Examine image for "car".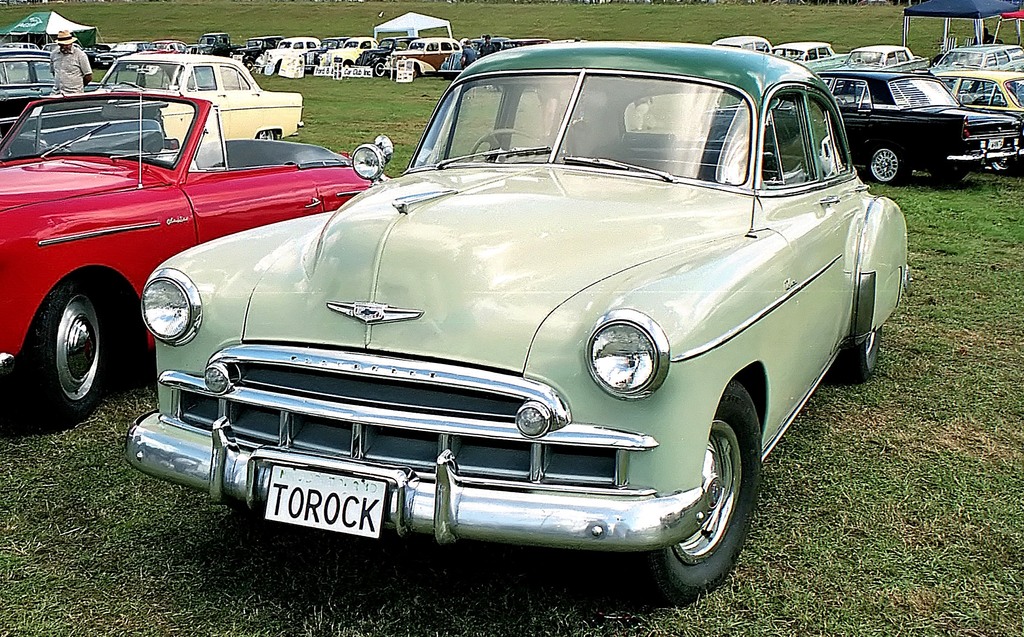
Examination result: detection(932, 39, 1023, 88).
